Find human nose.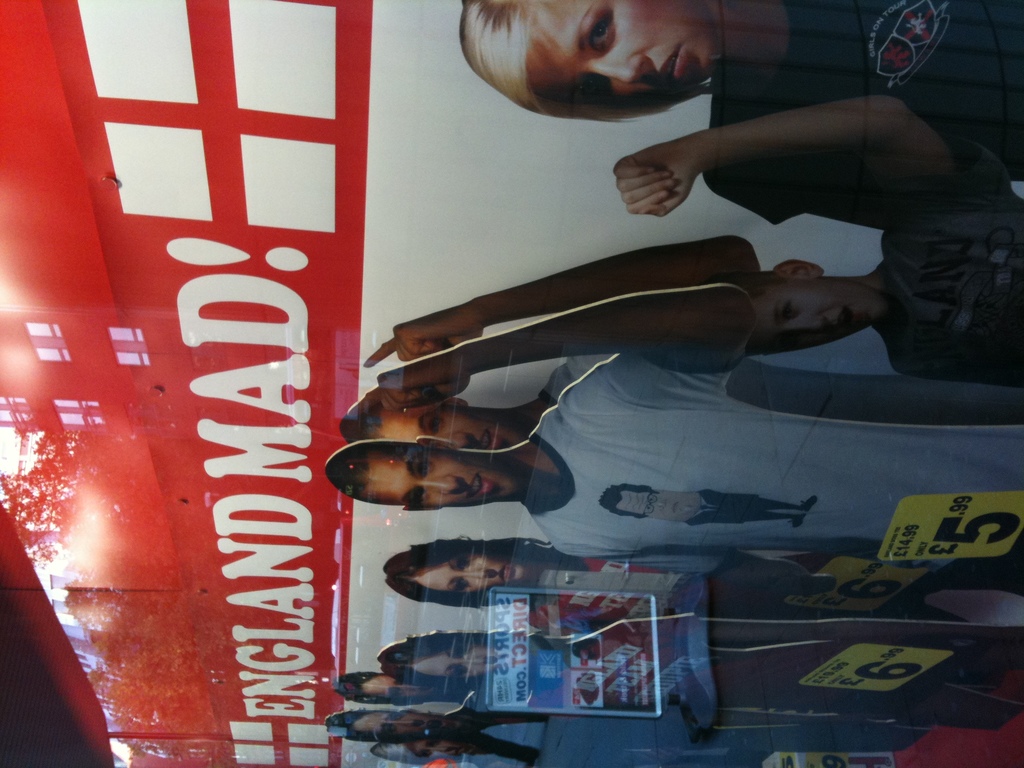
{"x1": 419, "y1": 479, "x2": 460, "y2": 494}.
